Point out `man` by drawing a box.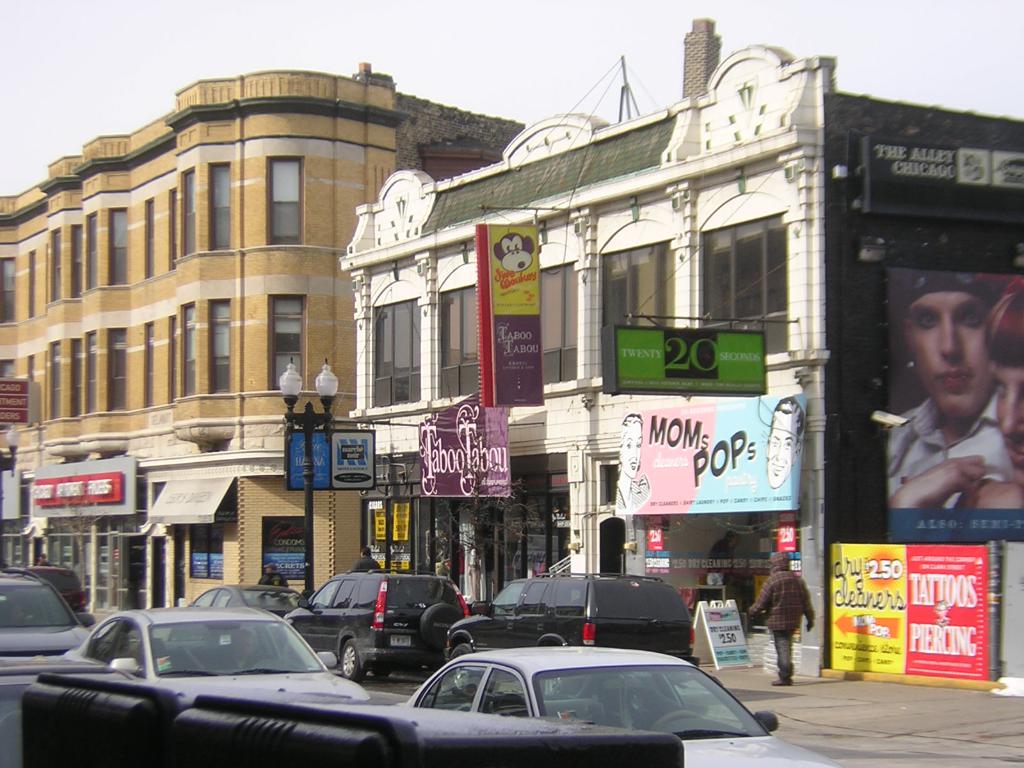
crop(765, 399, 804, 488).
